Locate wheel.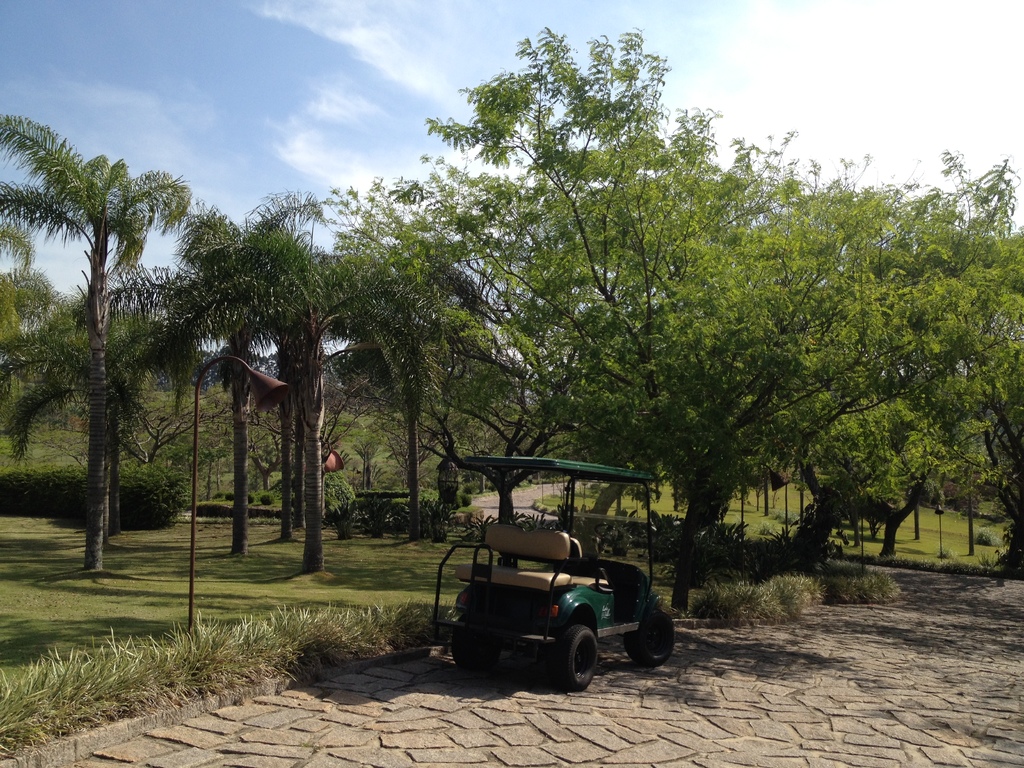
Bounding box: l=535, t=620, r=607, b=694.
